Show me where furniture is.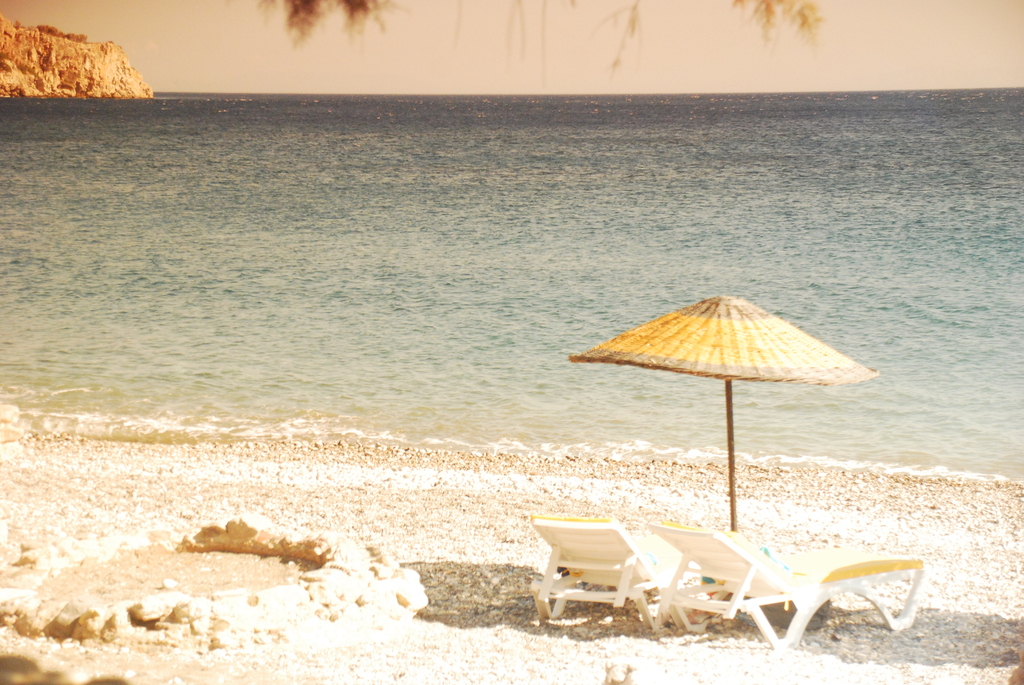
furniture is at (529,520,682,631).
